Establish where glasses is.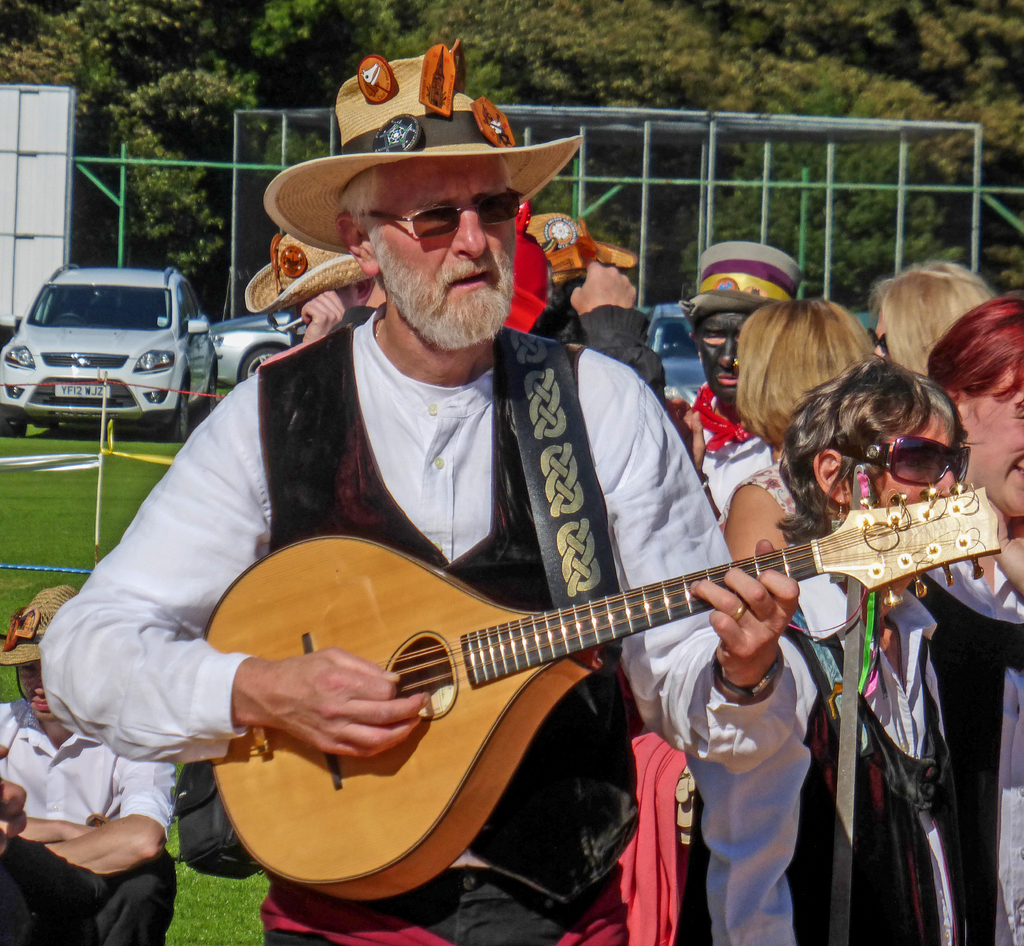
Established at x1=342, y1=179, x2=550, y2=250.
